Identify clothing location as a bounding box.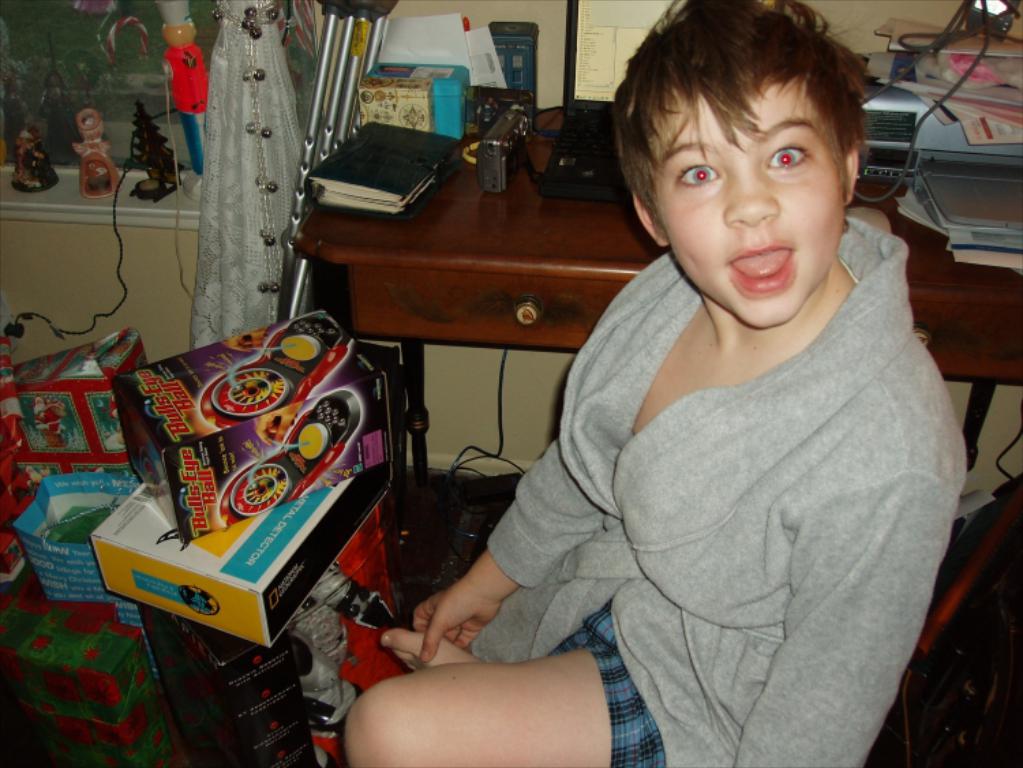
{"x1": 529, "y1": 199, "x2": 963, "y2": 749}.
